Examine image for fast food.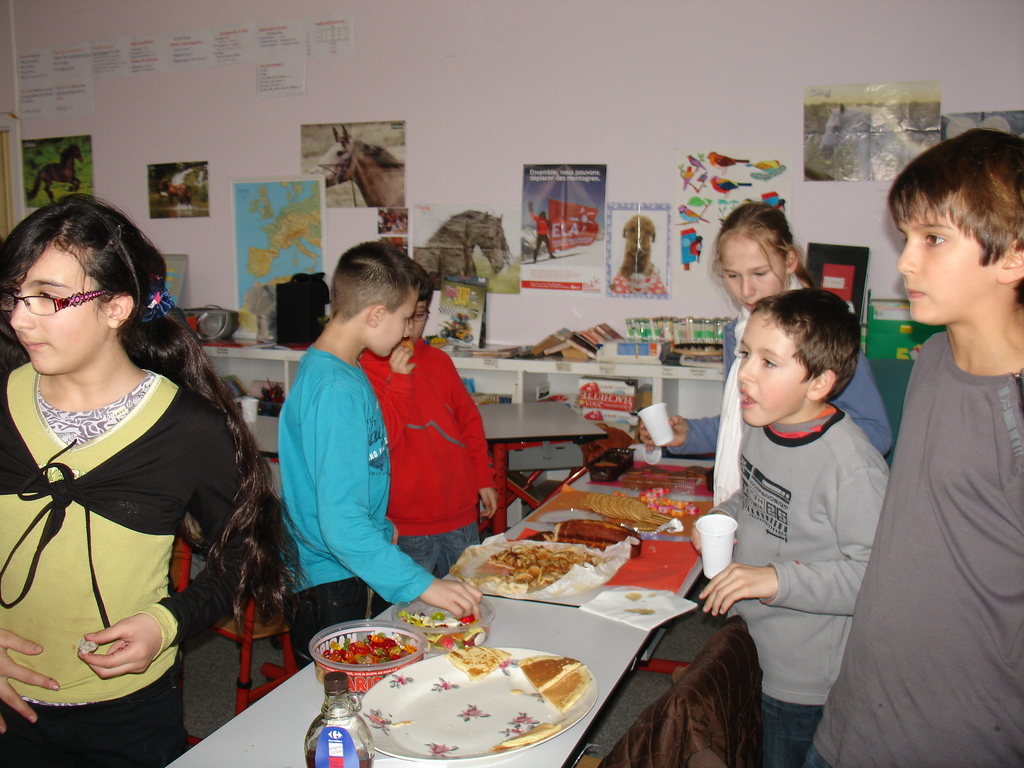
Examination result: (x1=493, y1=724, x2=564, y2=755).
